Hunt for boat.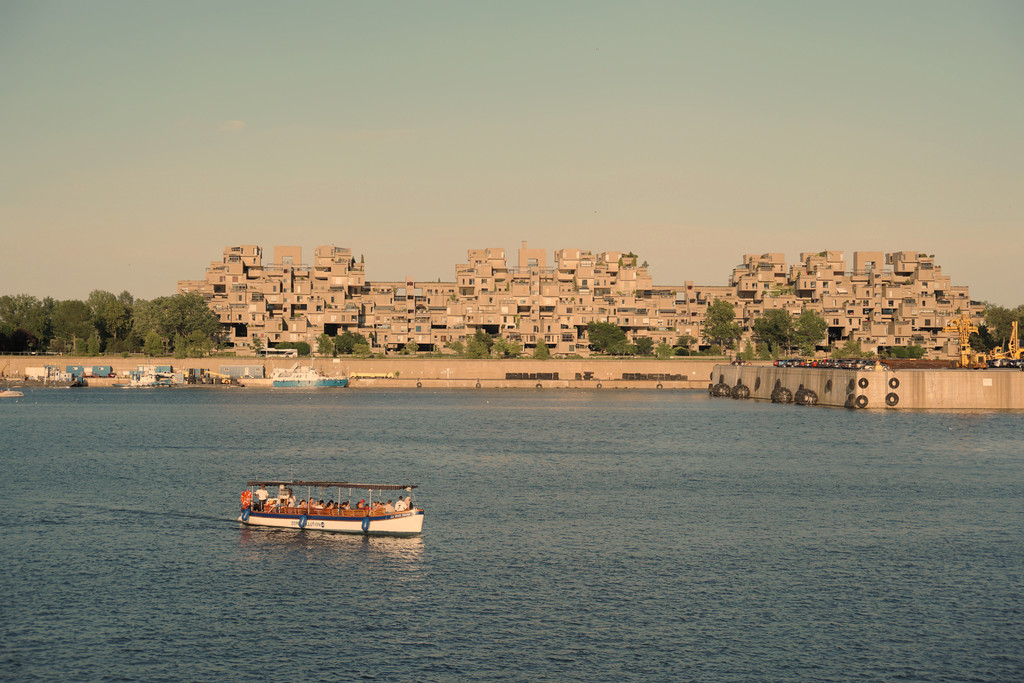
Hunted down at (left=228, top=468, right=431, bottom=545).
